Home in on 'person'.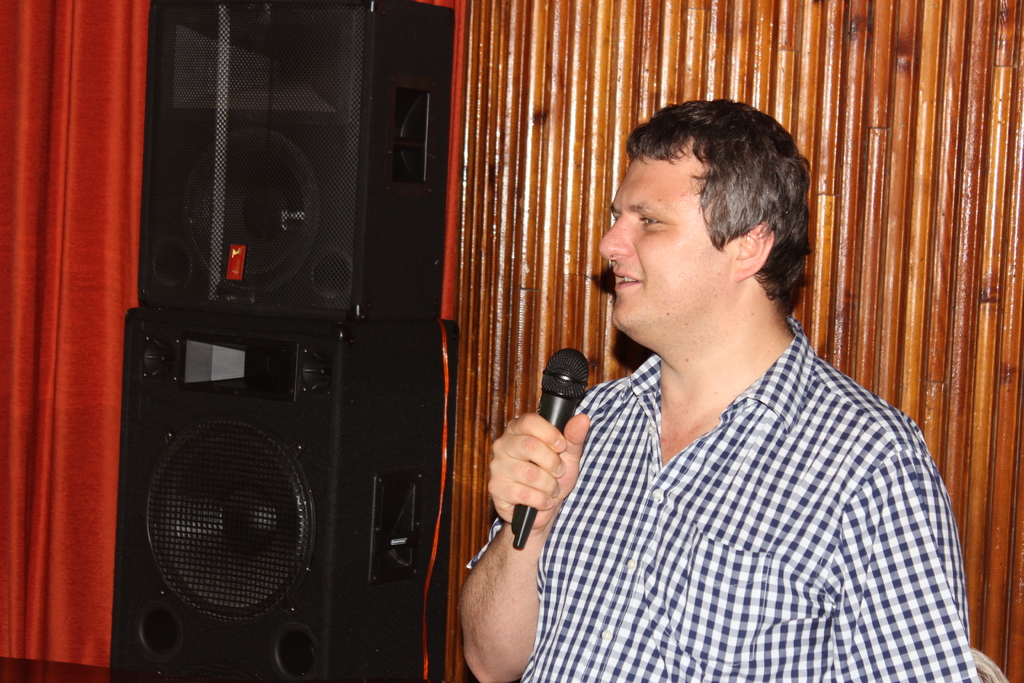
Homed in at locate(456, 95, 984, 682).
